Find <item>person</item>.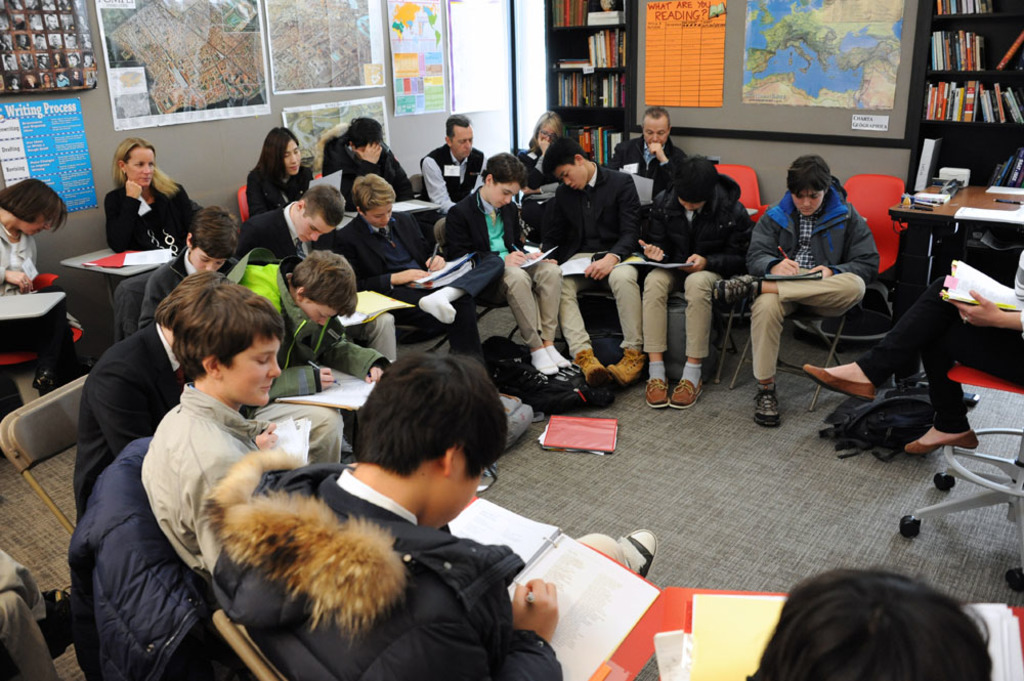
region(750, 151, 886, 421).
